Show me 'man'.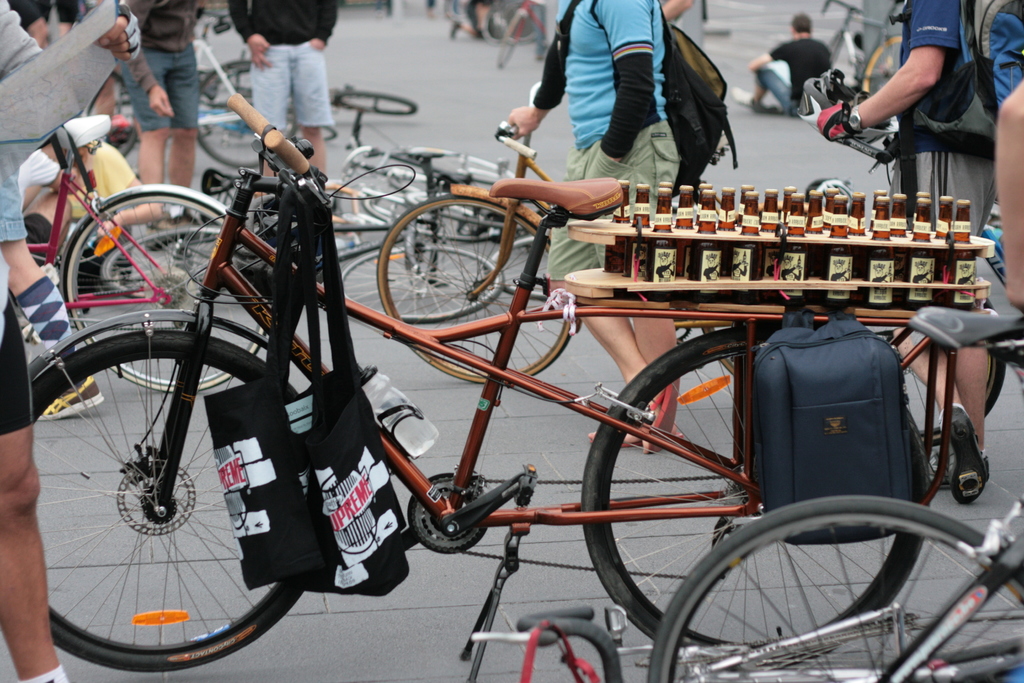
'man' is here: bbox=[505, 0, 734, 456].
